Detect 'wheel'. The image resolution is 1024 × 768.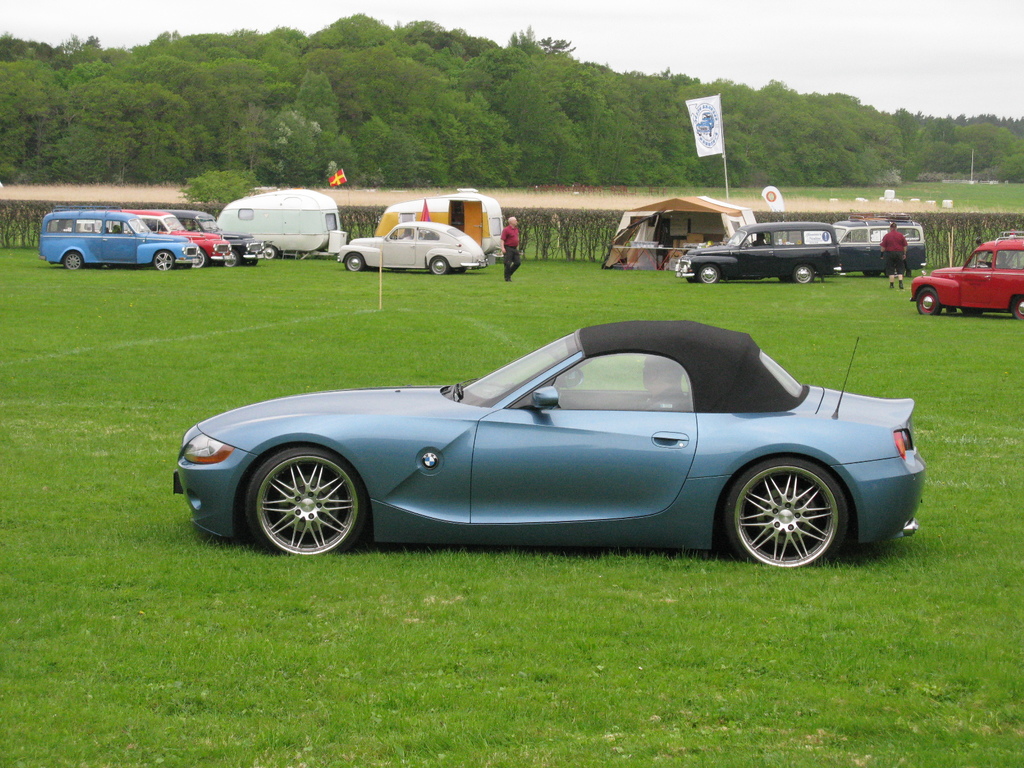
box(1012, 294, 1023, 321).
